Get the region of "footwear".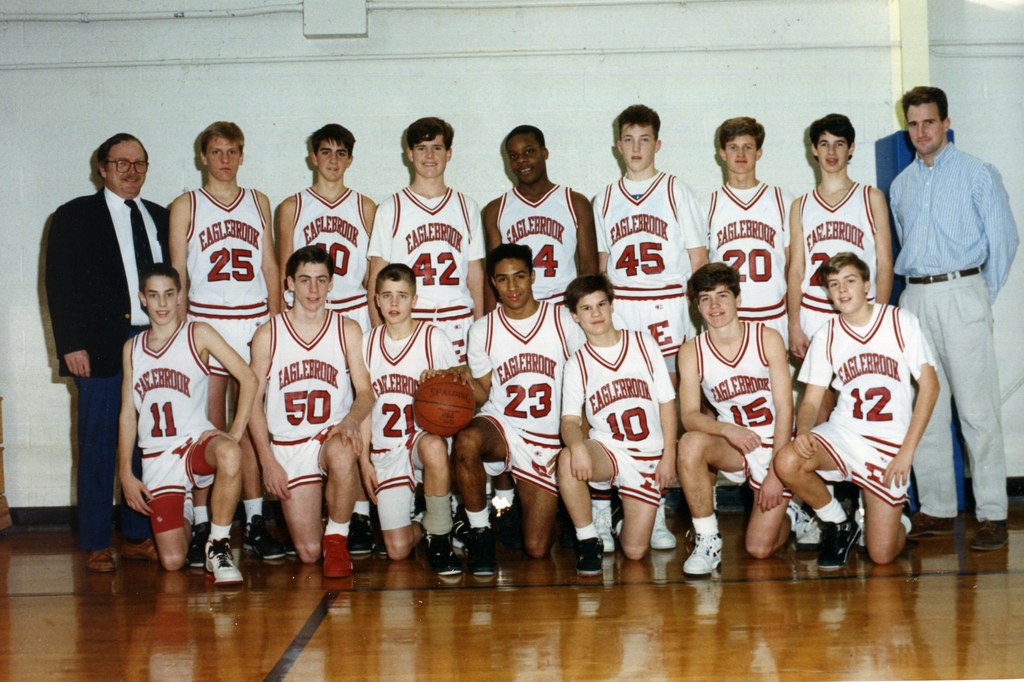
x1=125 y1=539 x2=167 y2=564.
